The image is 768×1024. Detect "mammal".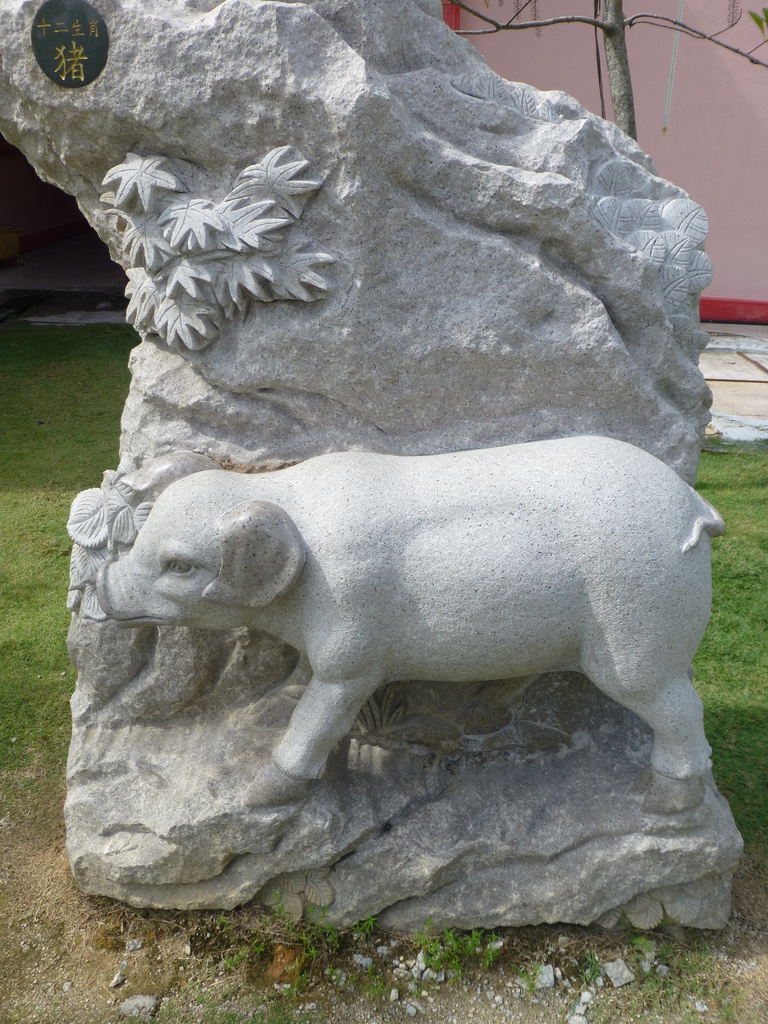
Detection: select_region(100, 403, 736, 797).
